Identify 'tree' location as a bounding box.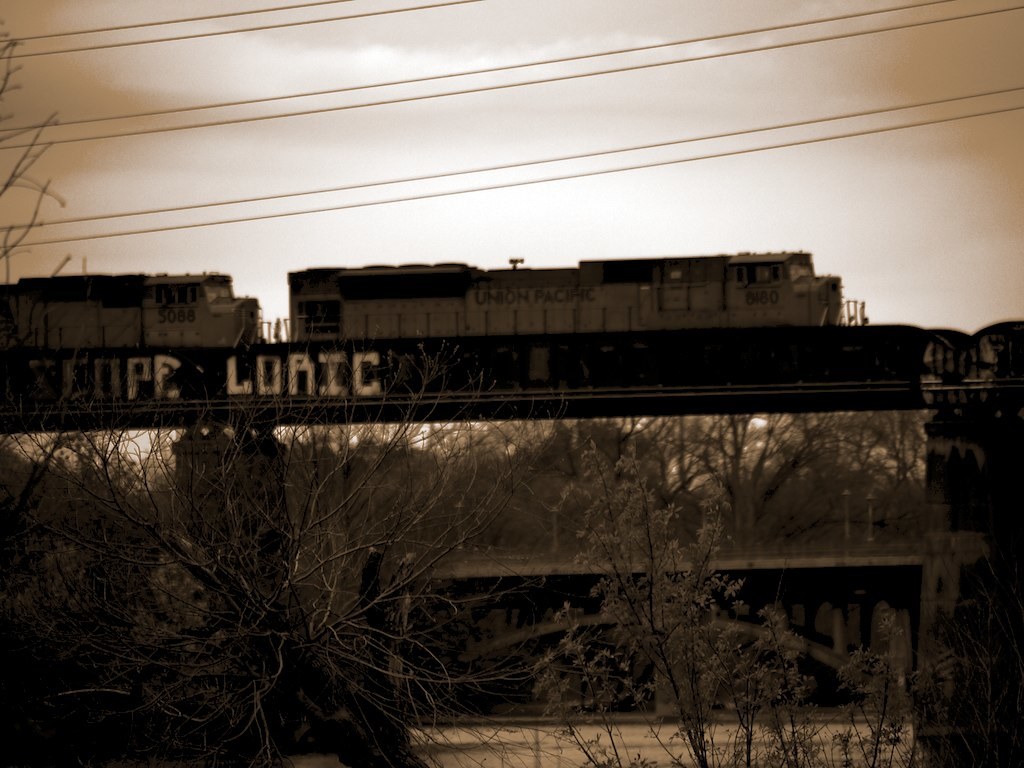
Rect(413, 421, 643, 576).
